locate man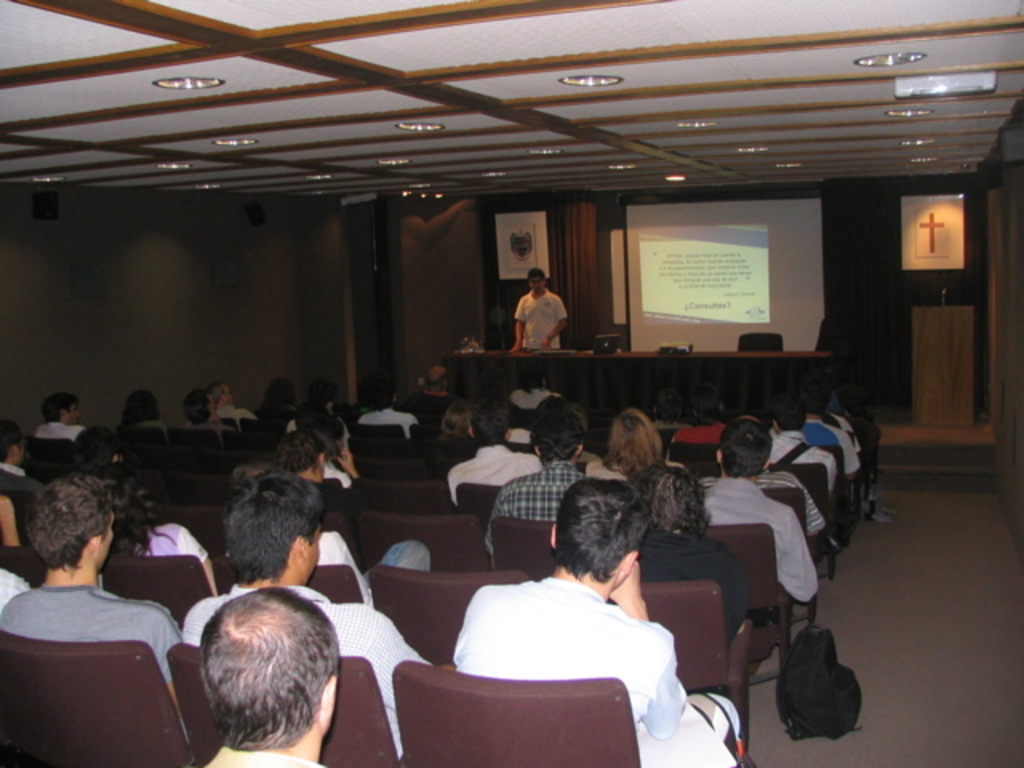
[768, 410, 832, 483]
